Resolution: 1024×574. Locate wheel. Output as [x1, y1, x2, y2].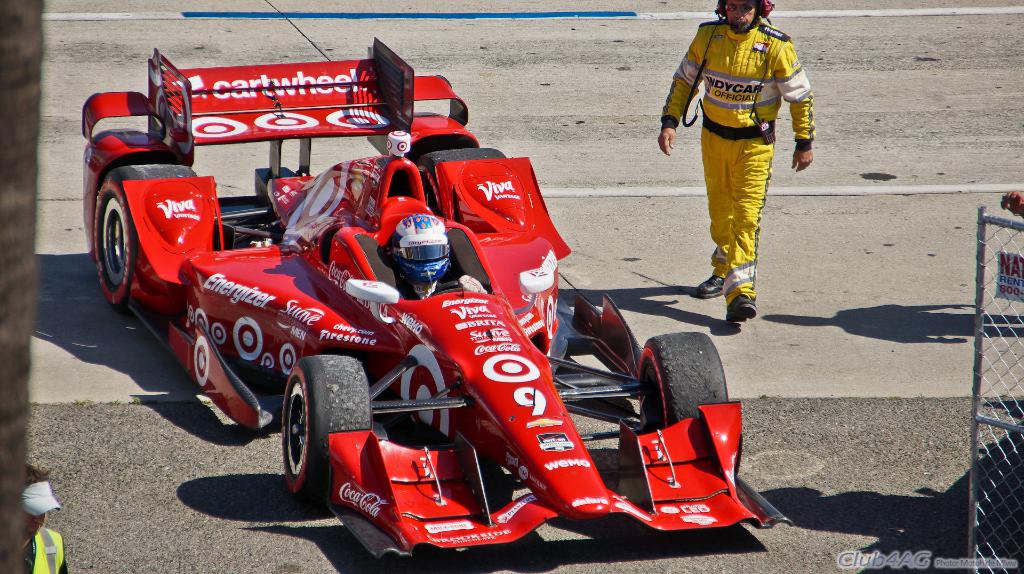
[631, 335, 733, 440].
